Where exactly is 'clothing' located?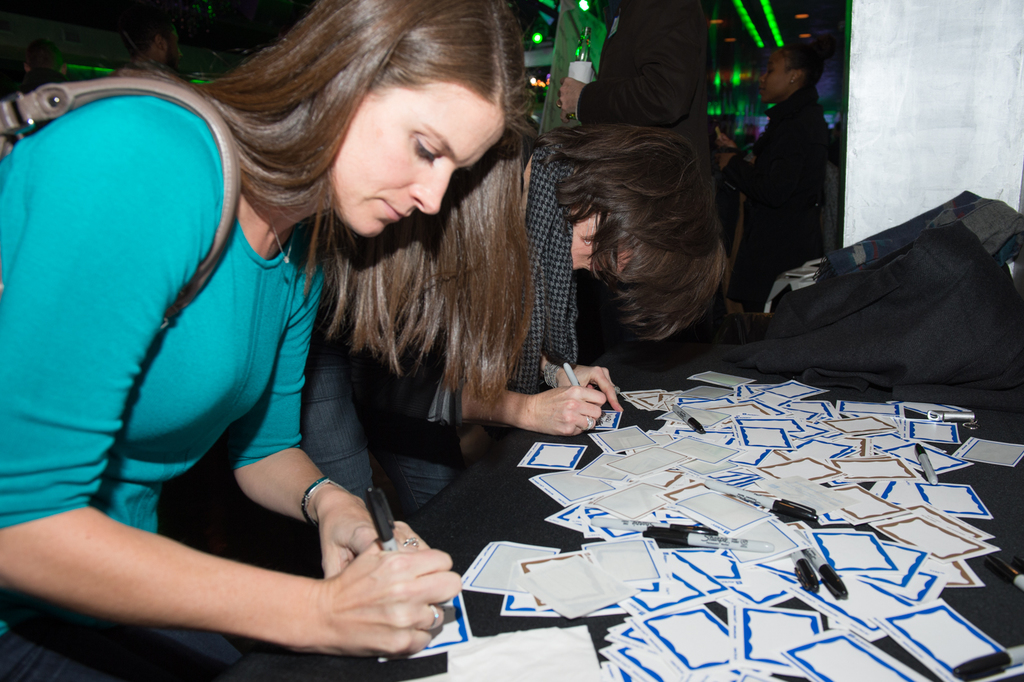
Its bounding box is bbox=(575, 0, 712, 199).
